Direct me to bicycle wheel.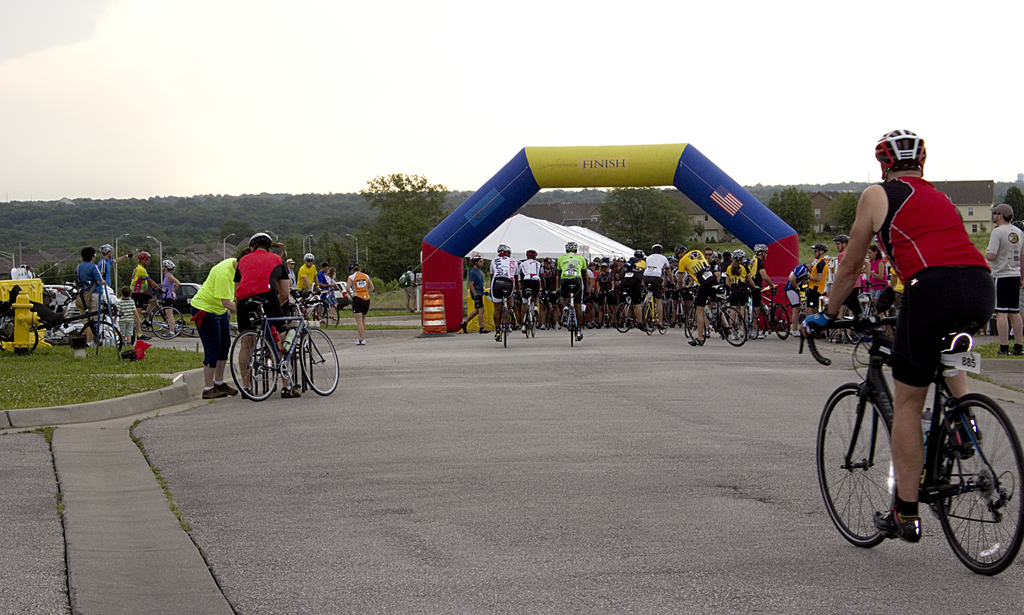
Direction: x1=77 y1=327 x2=140 y2=350.
